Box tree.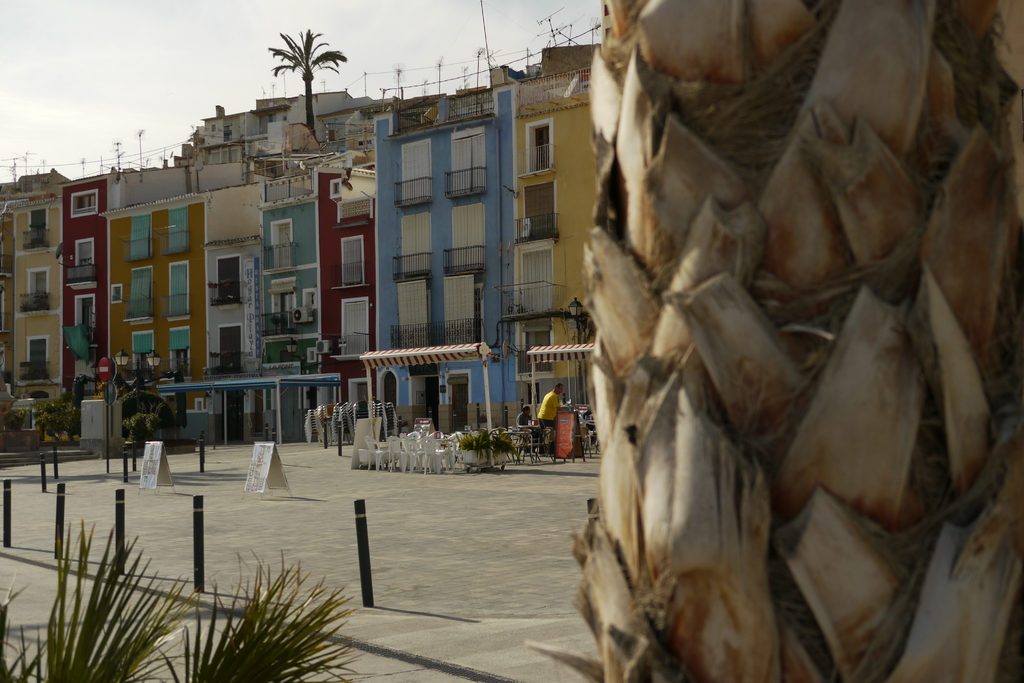
(520,0,1023,682).
